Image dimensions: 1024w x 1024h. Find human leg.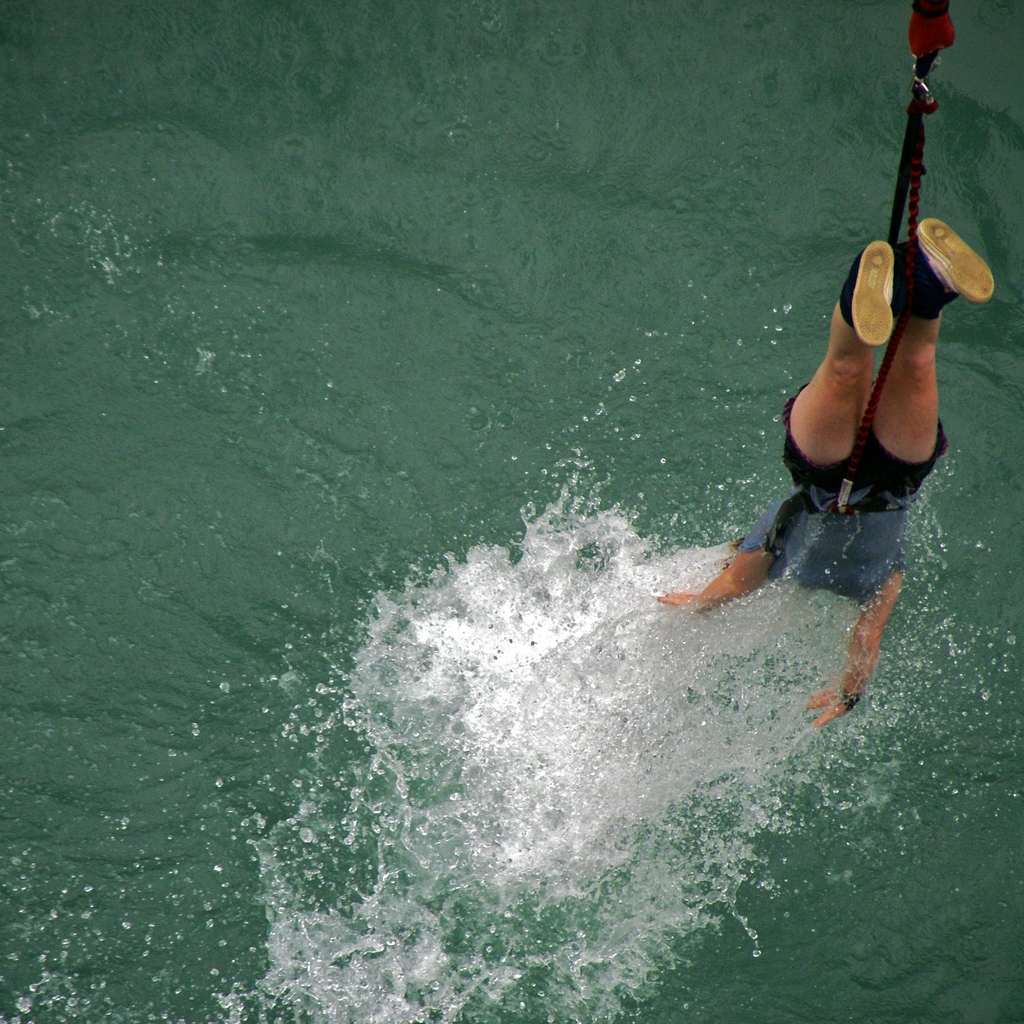
box=[776, 239, 895, 491].
